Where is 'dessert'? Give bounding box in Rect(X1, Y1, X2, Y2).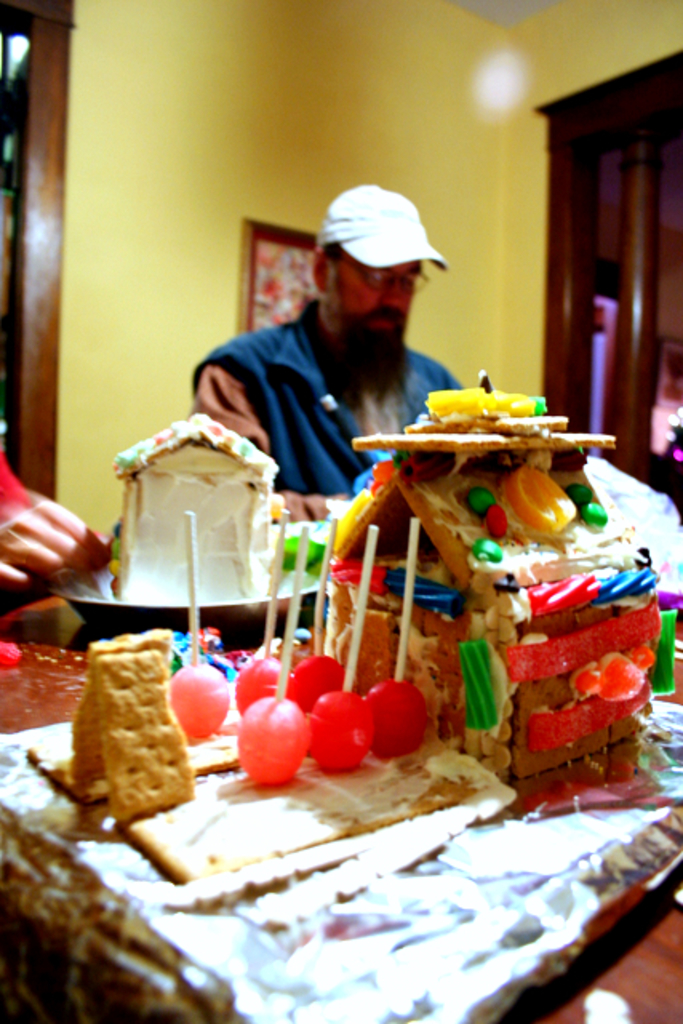
Rect(166, 507, 226, 739).
